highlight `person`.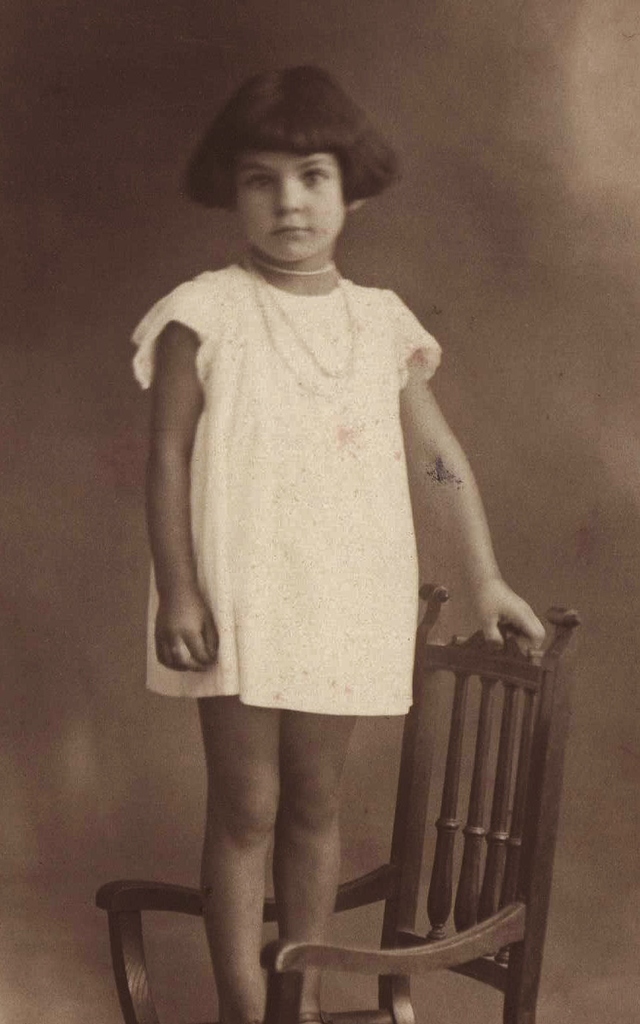
Highlighted region: pyautogui.locateOnScreen(113, 86, 570, 1020).
